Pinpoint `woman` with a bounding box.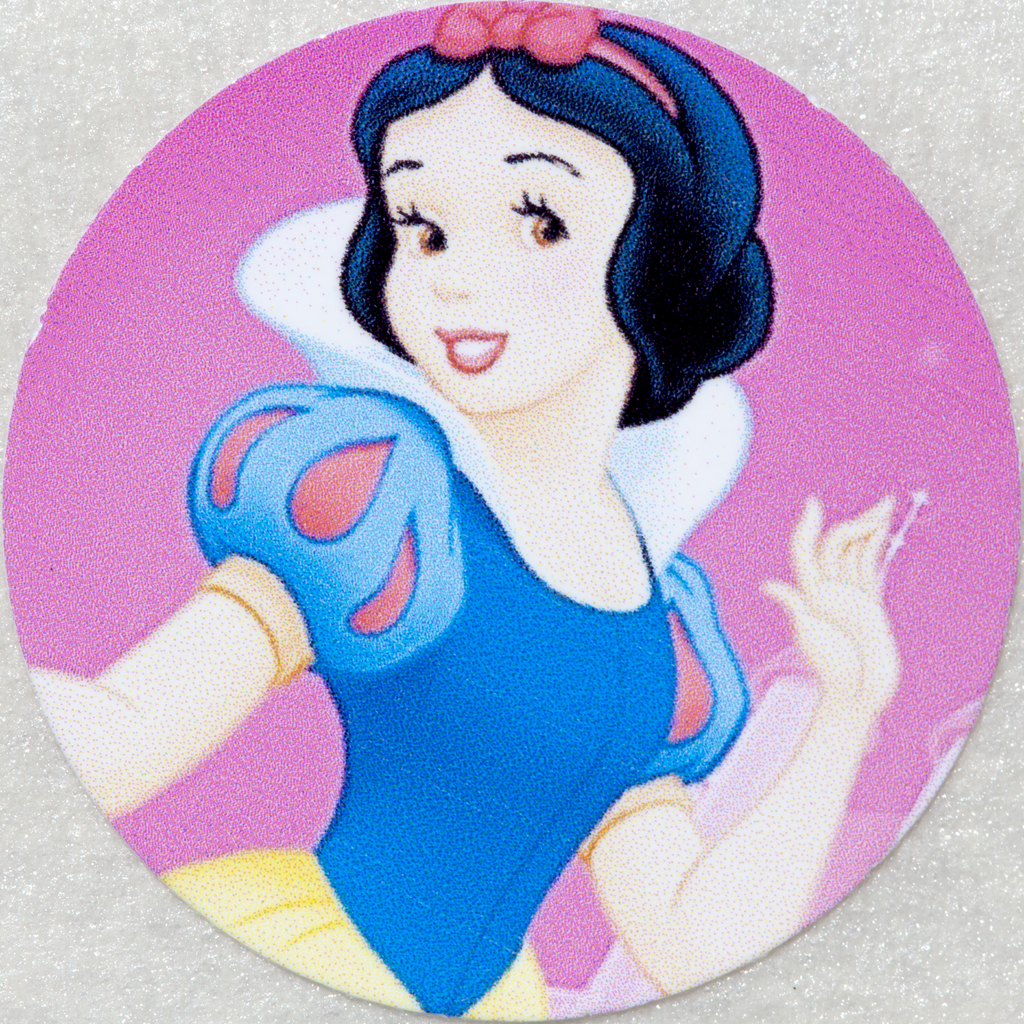
<bbox>27, 0, 906, 1023</bbox>.
